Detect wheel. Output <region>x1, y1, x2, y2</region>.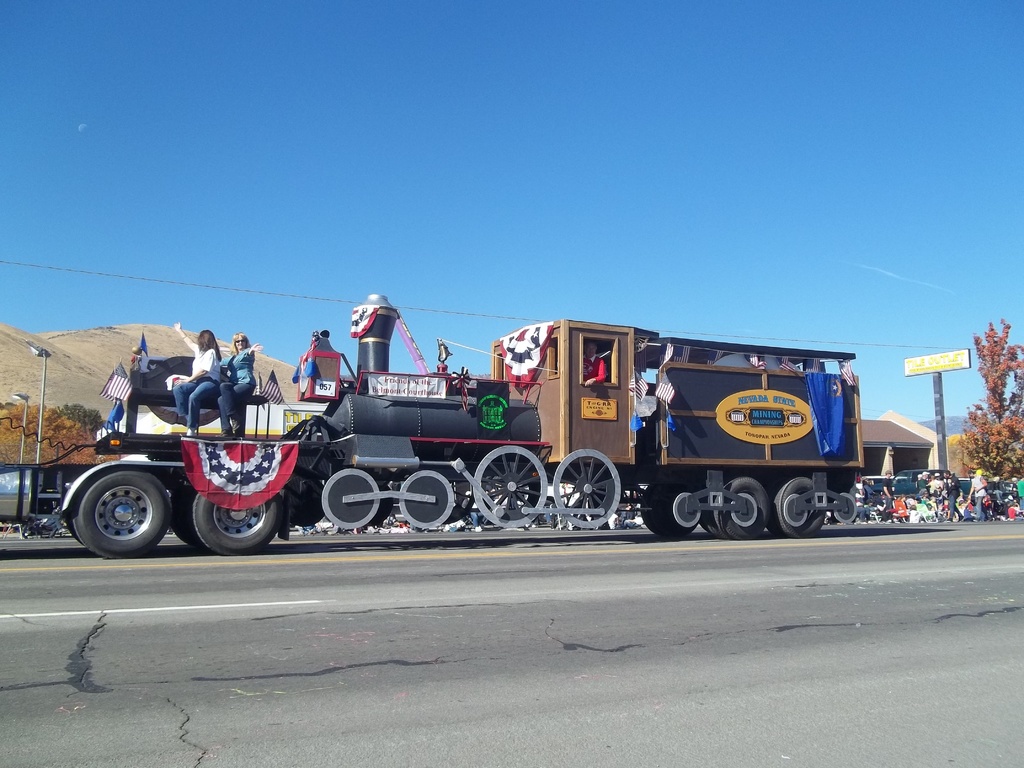
<region>470, 444, 547, 528</region>.
